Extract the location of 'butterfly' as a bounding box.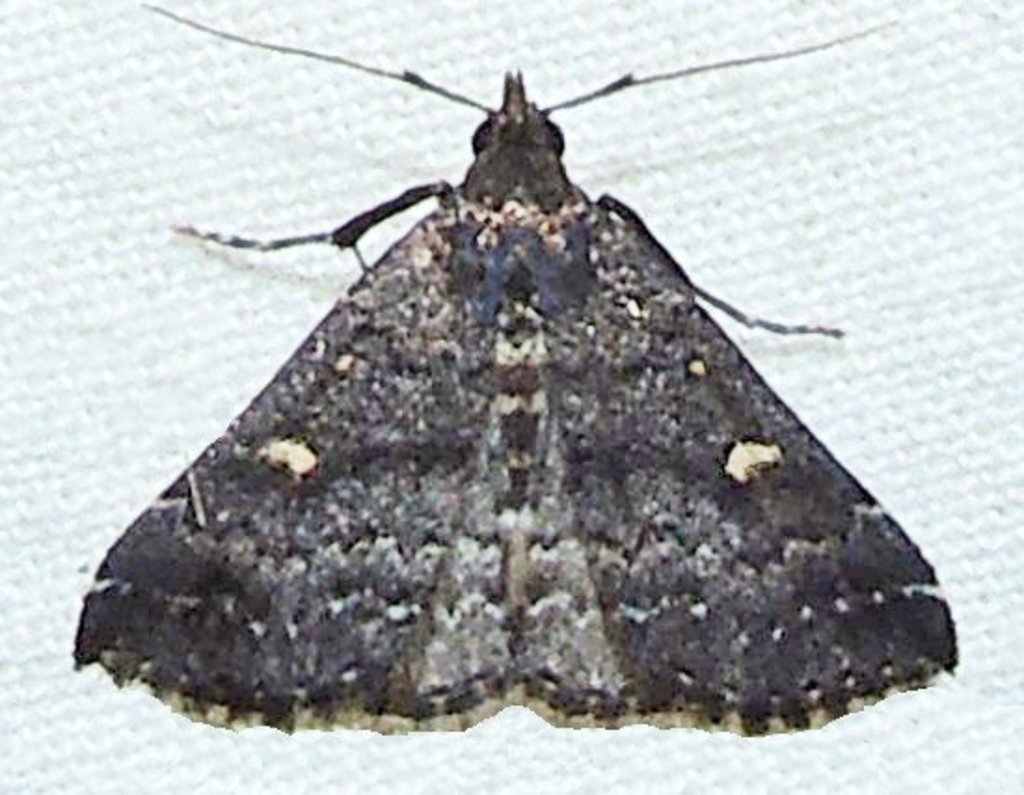
<region>115, 24, 918, 748</region>.
